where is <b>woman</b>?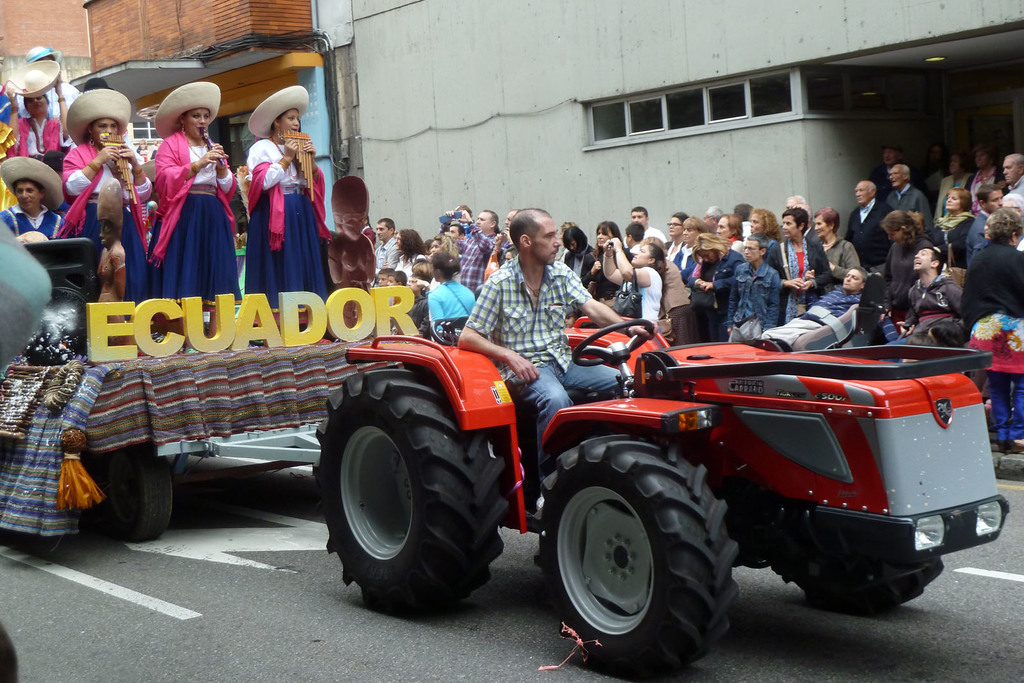
765/209/834/328.
